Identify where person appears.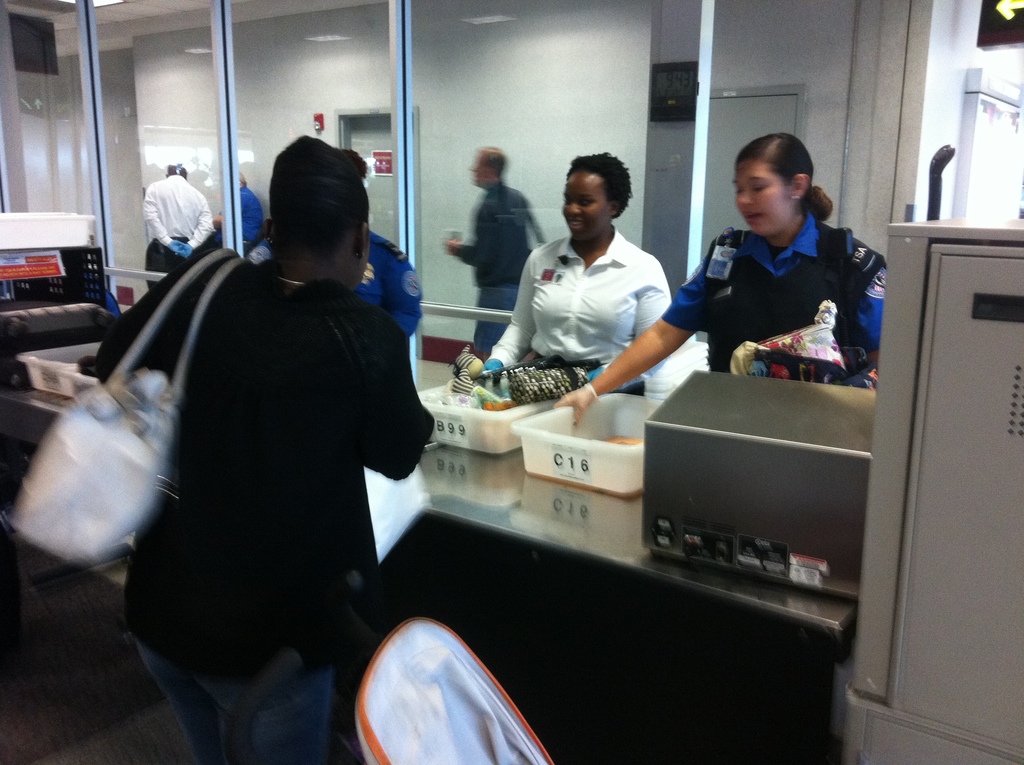
Appears at 141/157/216/290.
